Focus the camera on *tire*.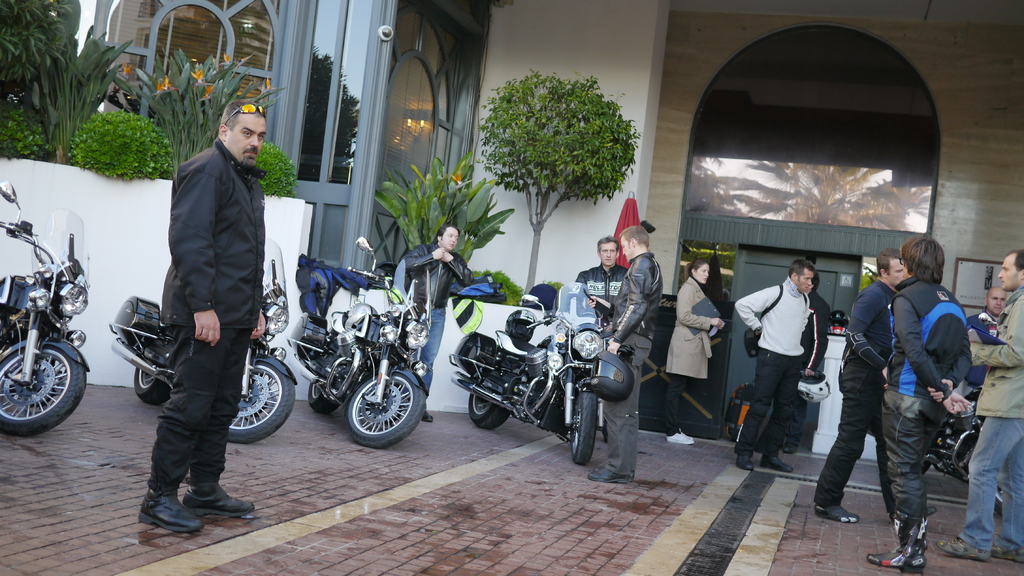
Focus region: {"x1": 995, "y1": 490, "x2": 1005, "y2": 511}.
